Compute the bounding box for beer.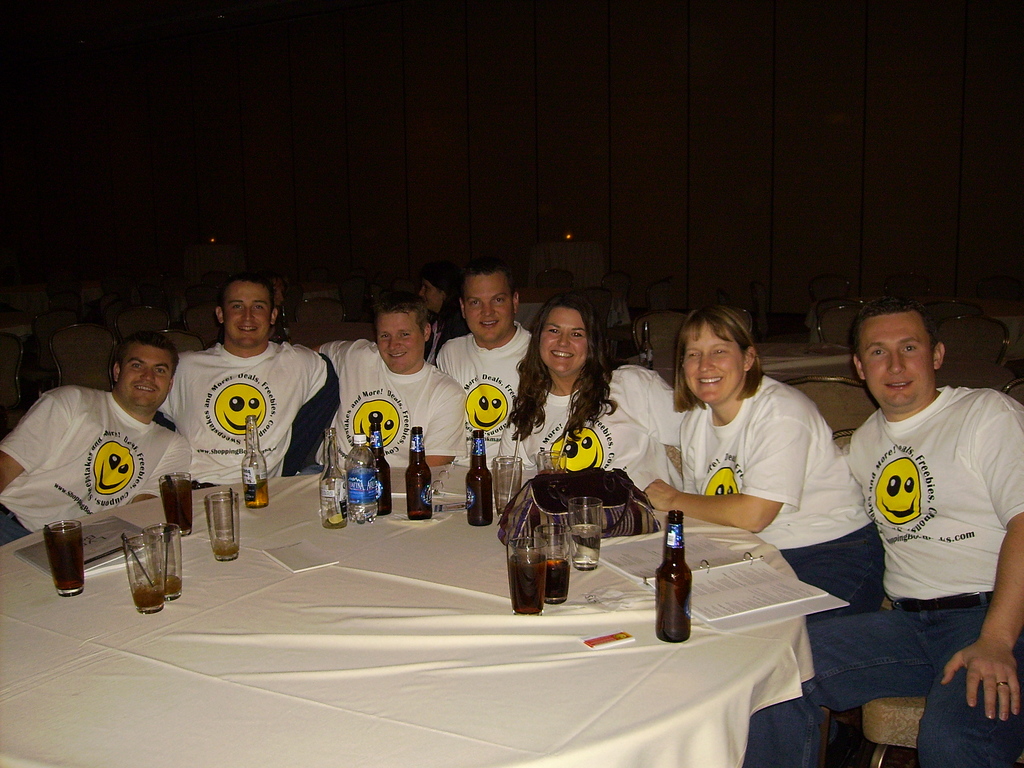
(left=372, top=417, right=395, bottom=519).
